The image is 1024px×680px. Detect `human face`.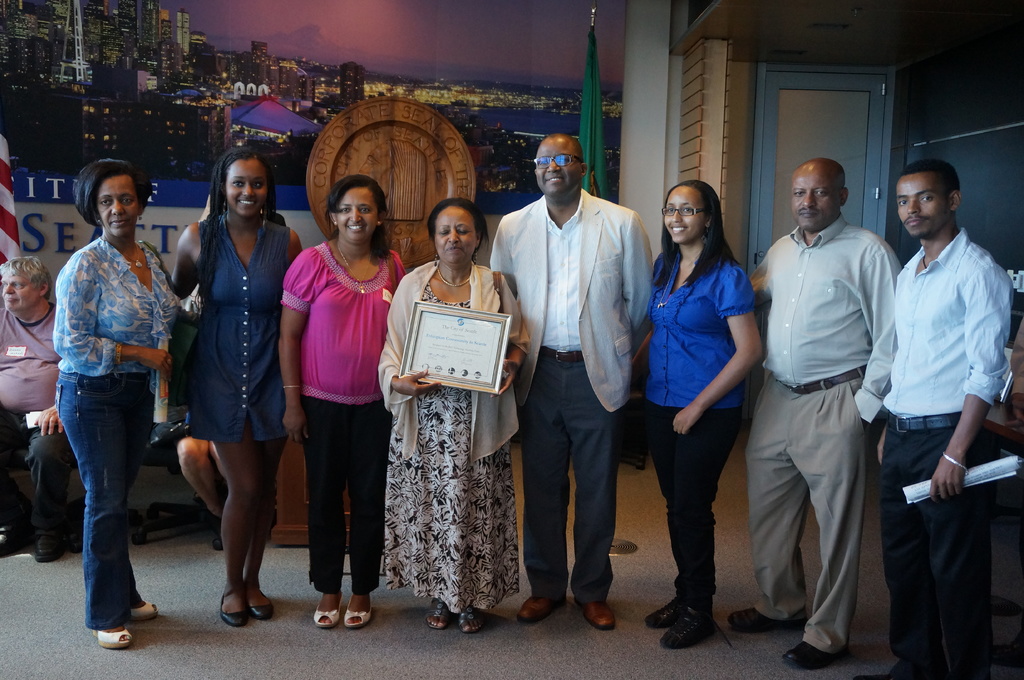
Detection: {"left": 899, "top": 175, "right": 949, "bottom": 233}.
